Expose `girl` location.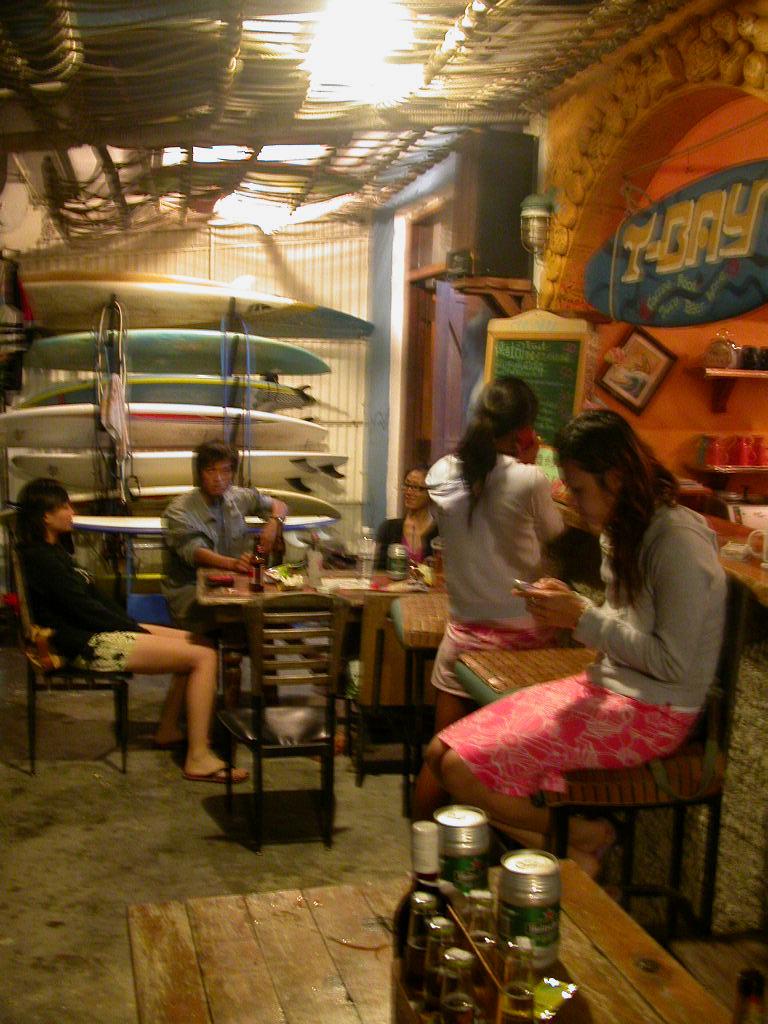
Exposed at region(426, 409, 723, 875).
